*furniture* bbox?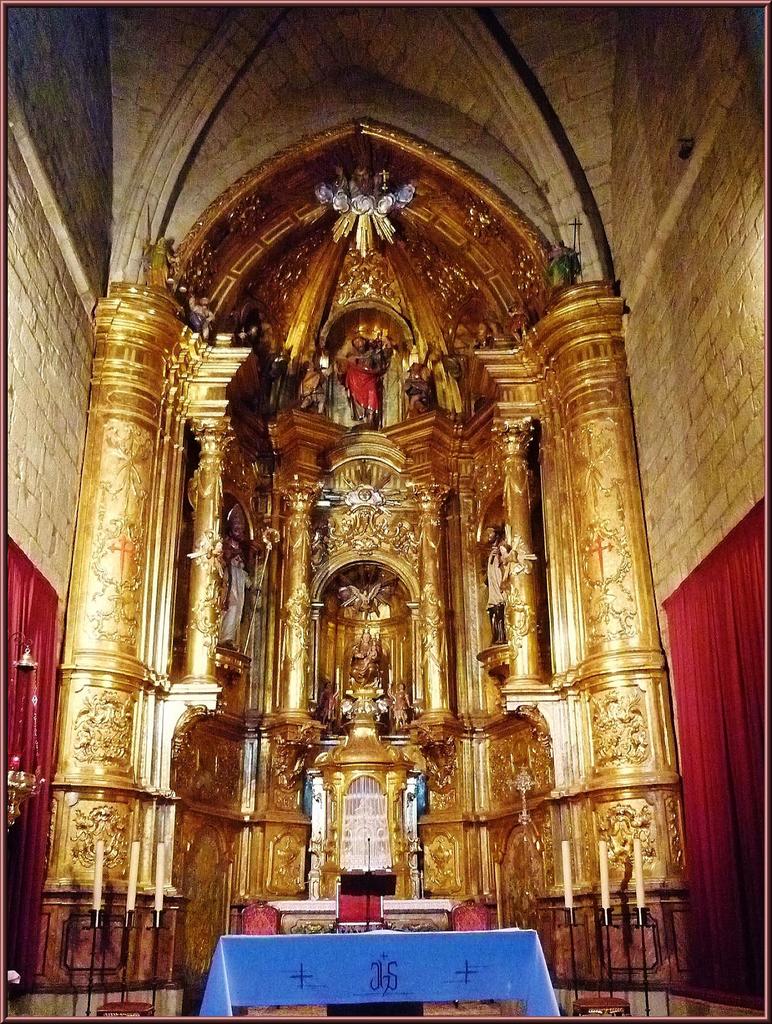
bbox=(330, 883, 386, 926)
